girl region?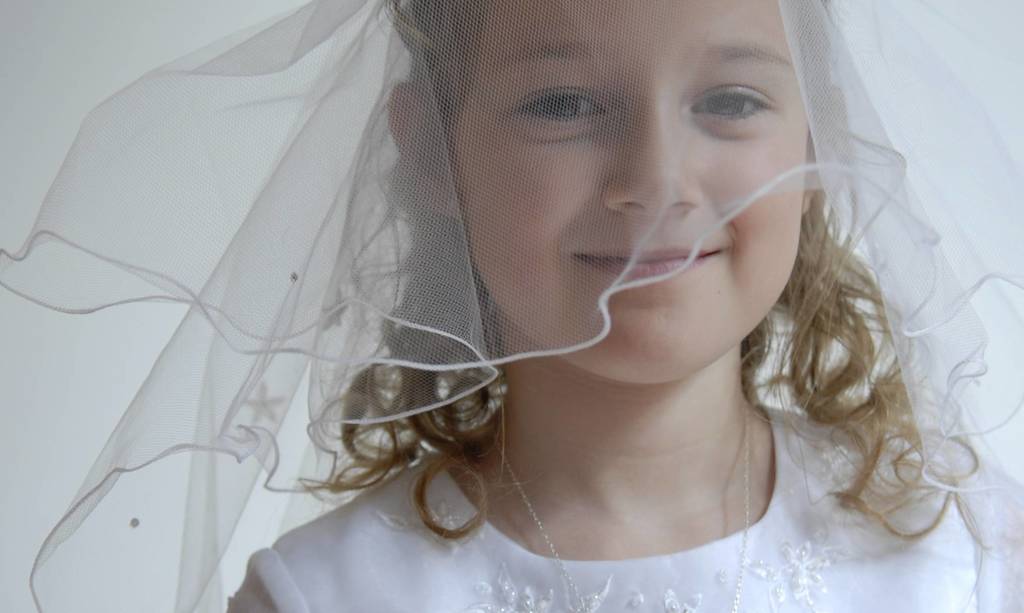
(1,0,1023,612)
